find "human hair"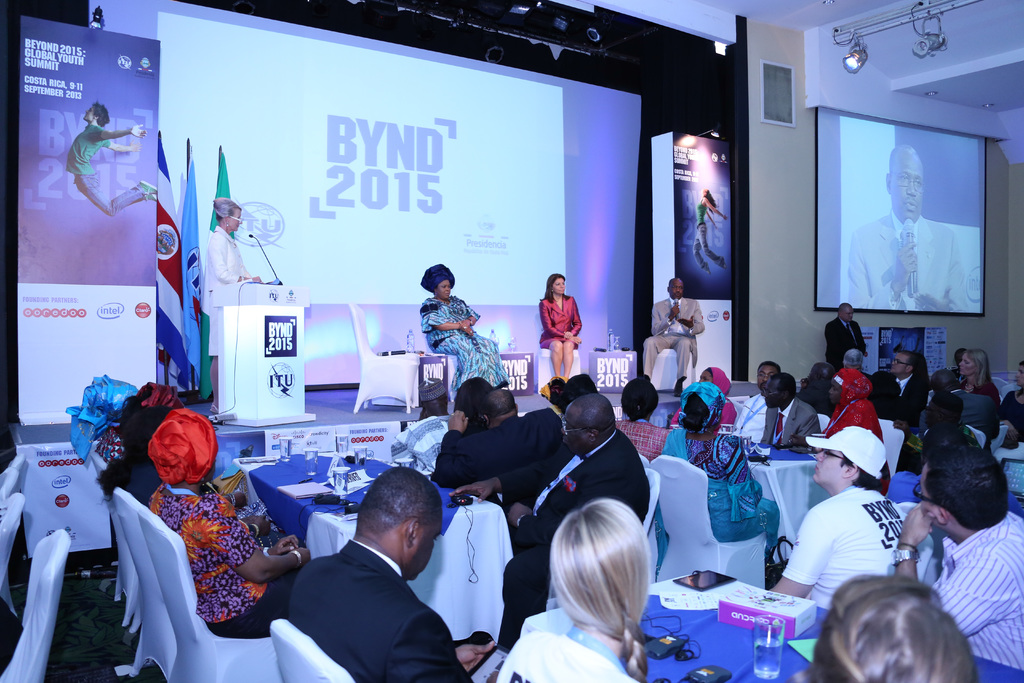
<bbox>560, 371, 595, 409</bbox>
